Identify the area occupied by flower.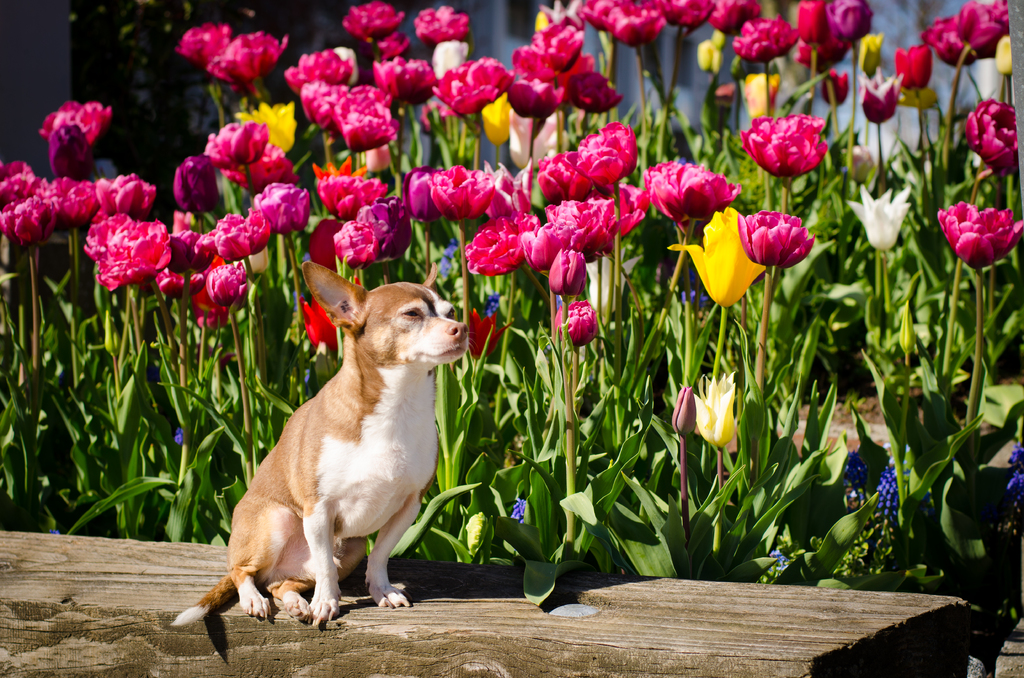
Area: 467 302 515 359.
